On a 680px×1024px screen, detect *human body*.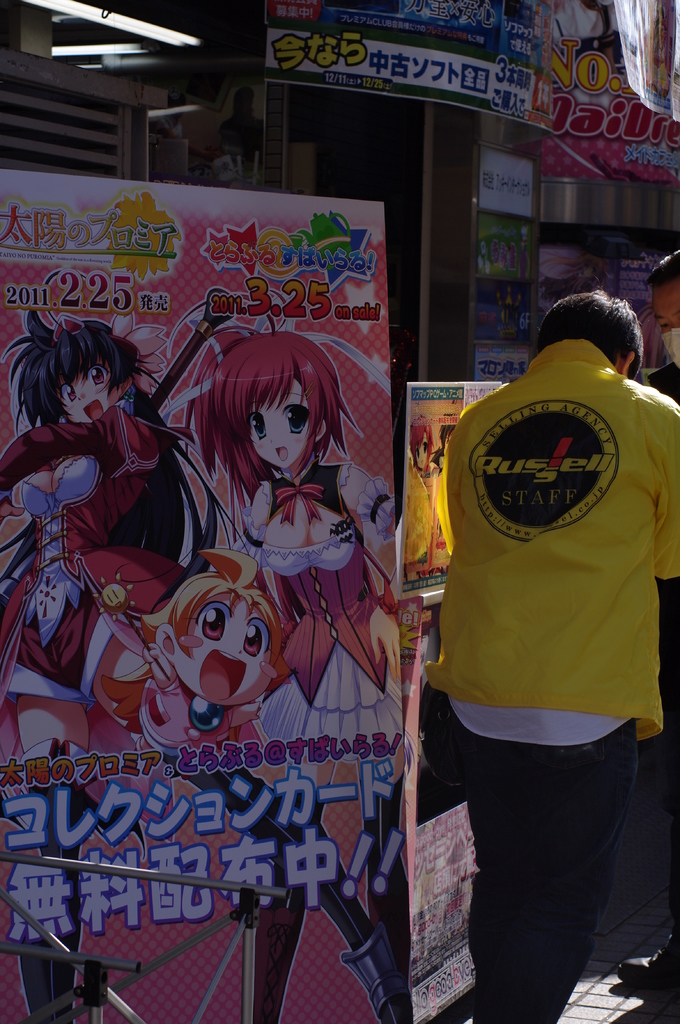
84, 567, 252, 779.
